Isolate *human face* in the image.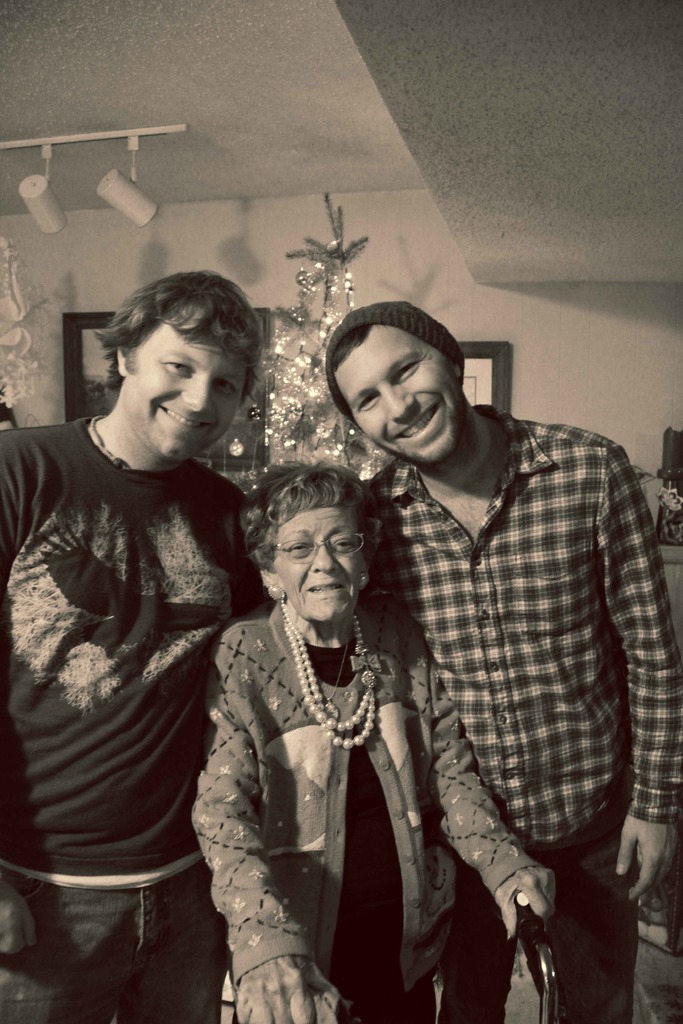
Isolated region: box=[123, 314, 249, 459].
